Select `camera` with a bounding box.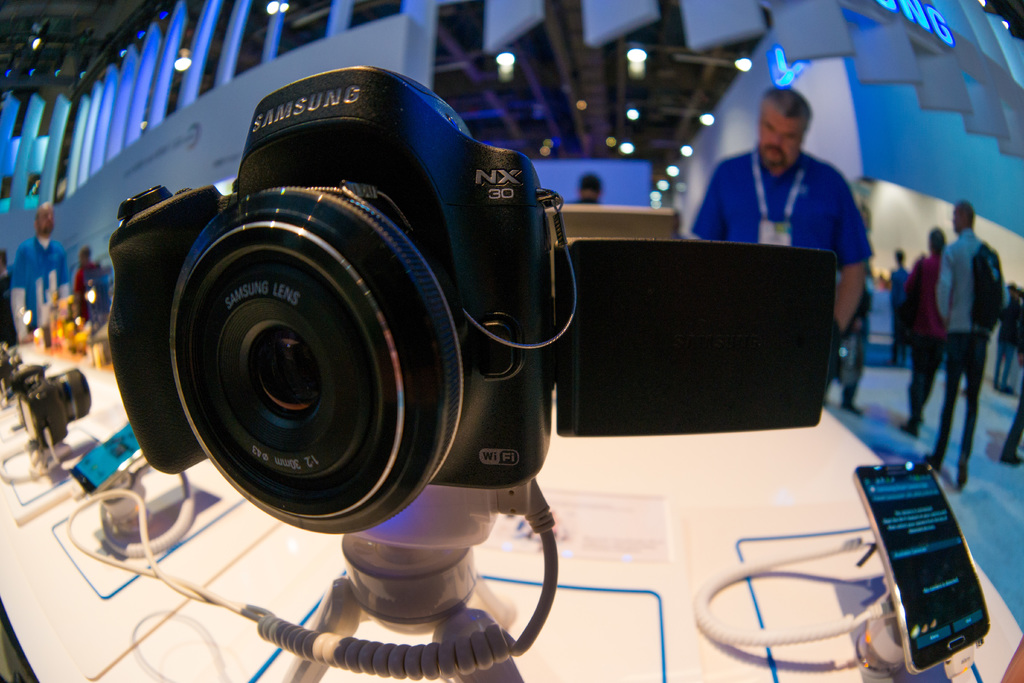
847, 461, 988, 674.
